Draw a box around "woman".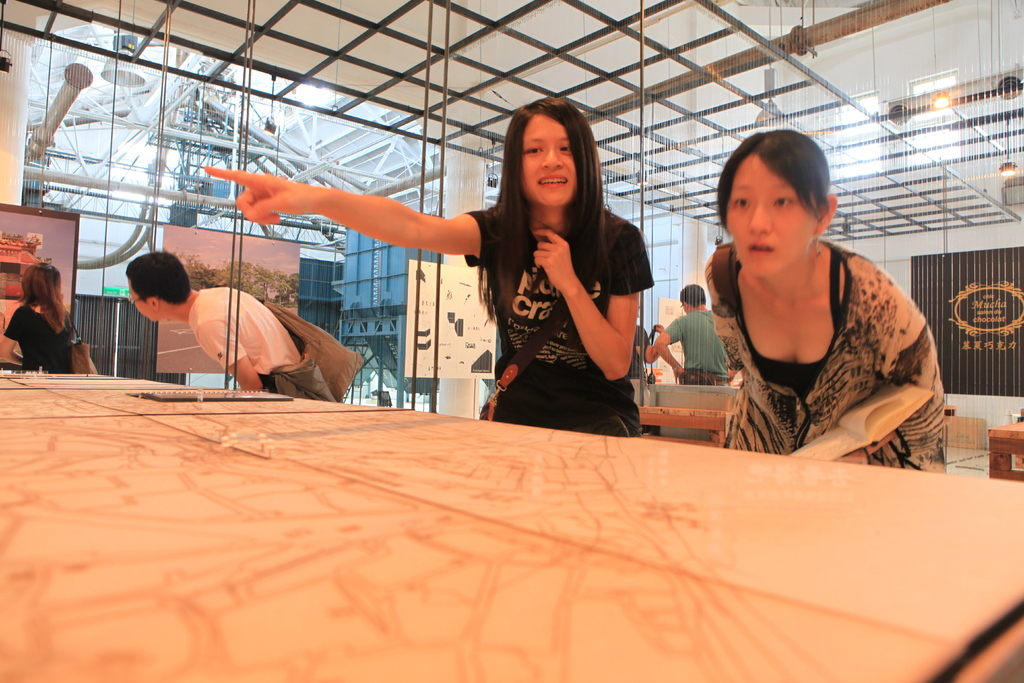
l=639, t=158, r=985, b=450.
